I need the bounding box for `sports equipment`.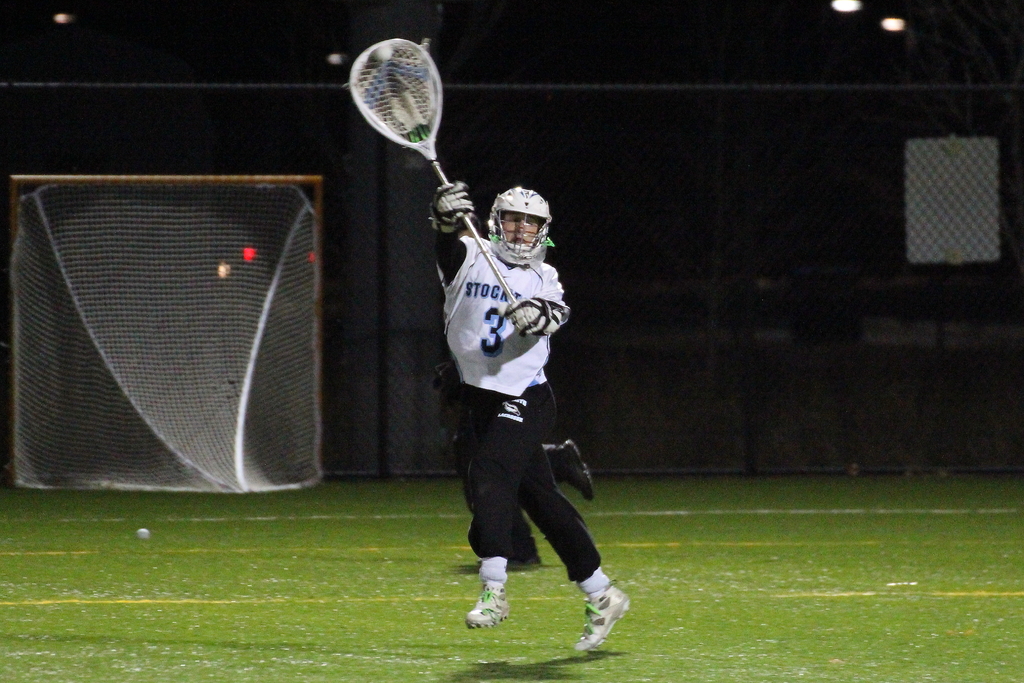
Here it is: <bbox>426, 176, 476, 237</bbox>.
